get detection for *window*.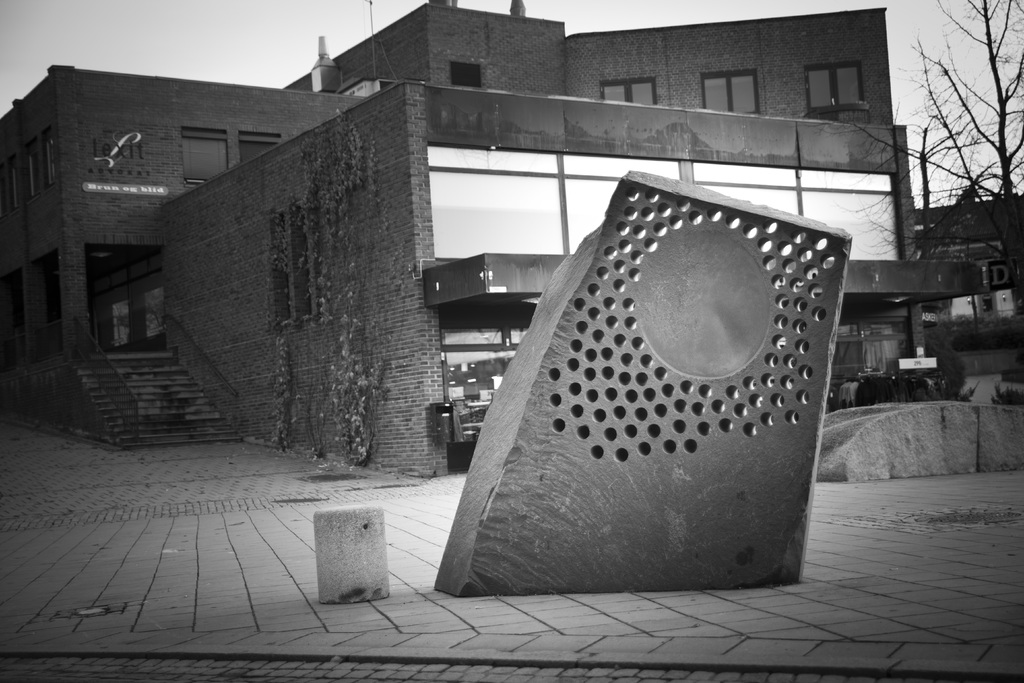
Detection: detection(238, 129, 280, 159).
